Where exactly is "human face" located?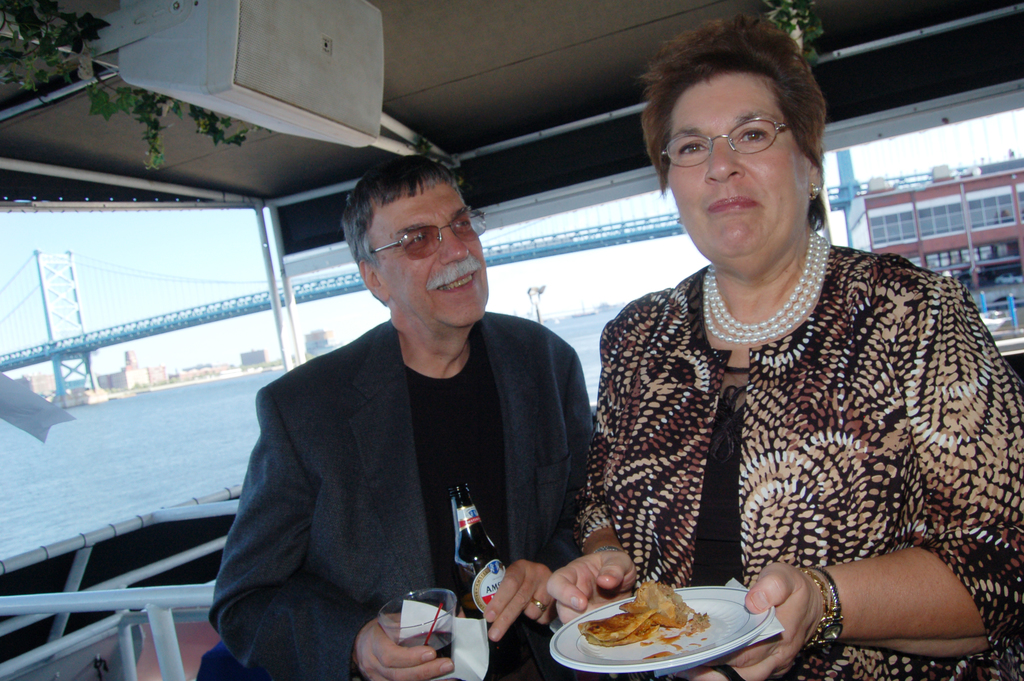
Its bounding box is (left=665, top=67, right=810, bottom=272).
